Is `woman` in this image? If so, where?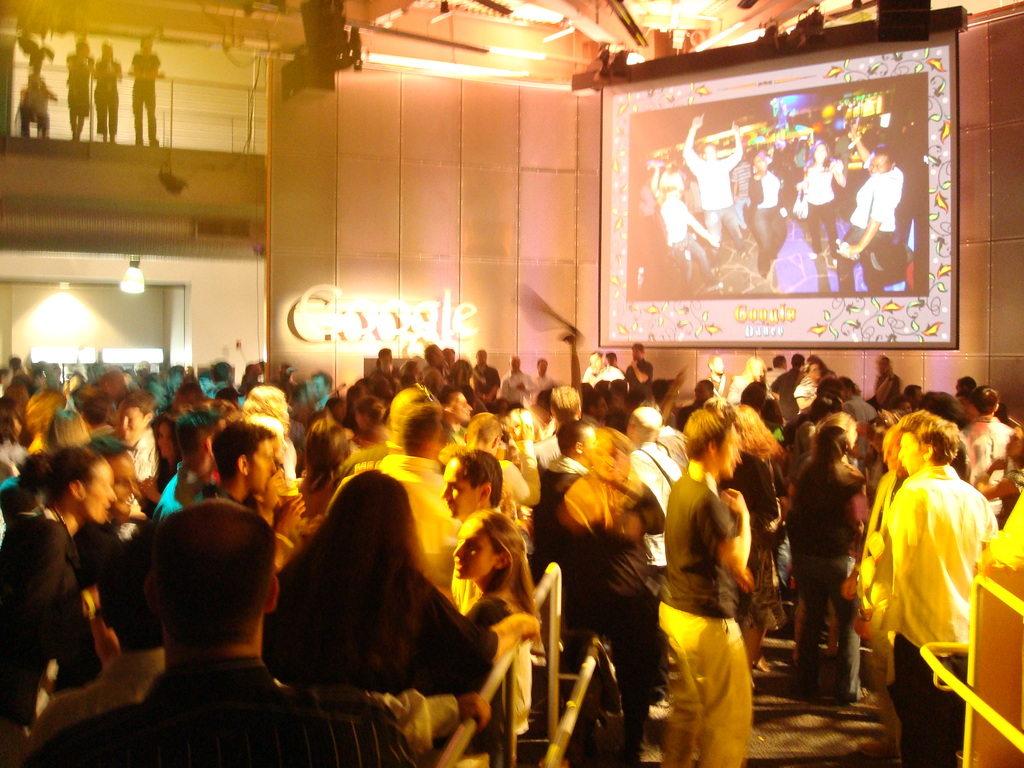
Yes, at bbox=(781, 410, 863, 709).
